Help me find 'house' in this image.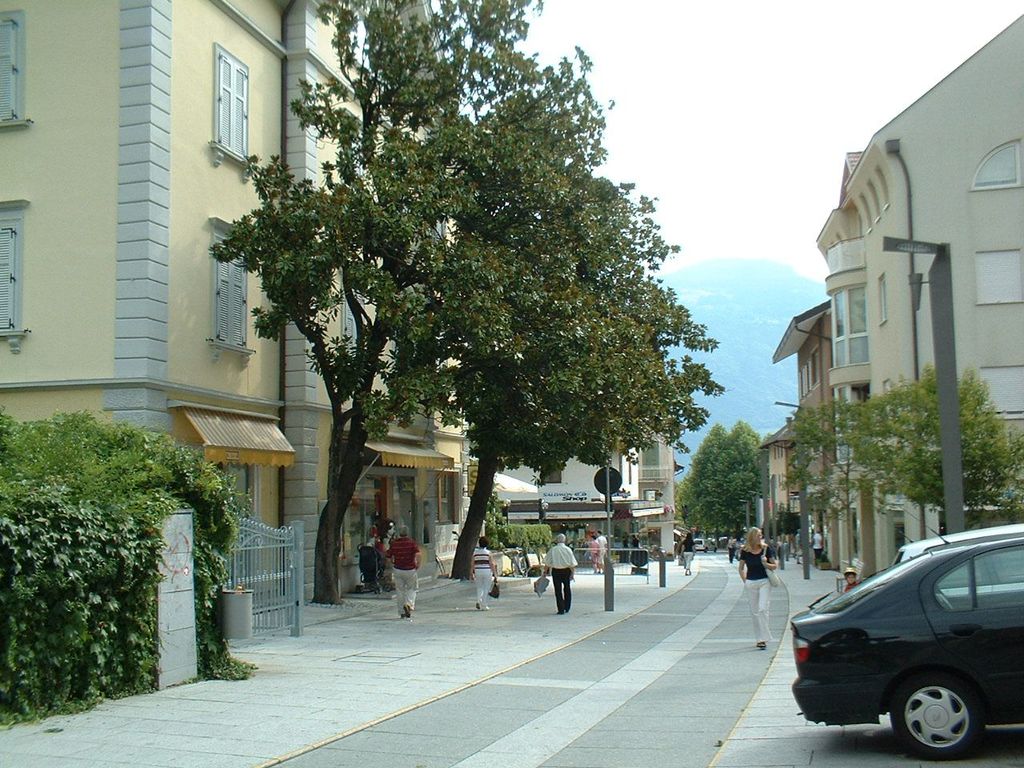
Found it: locate(466, 424, 674, 564).
